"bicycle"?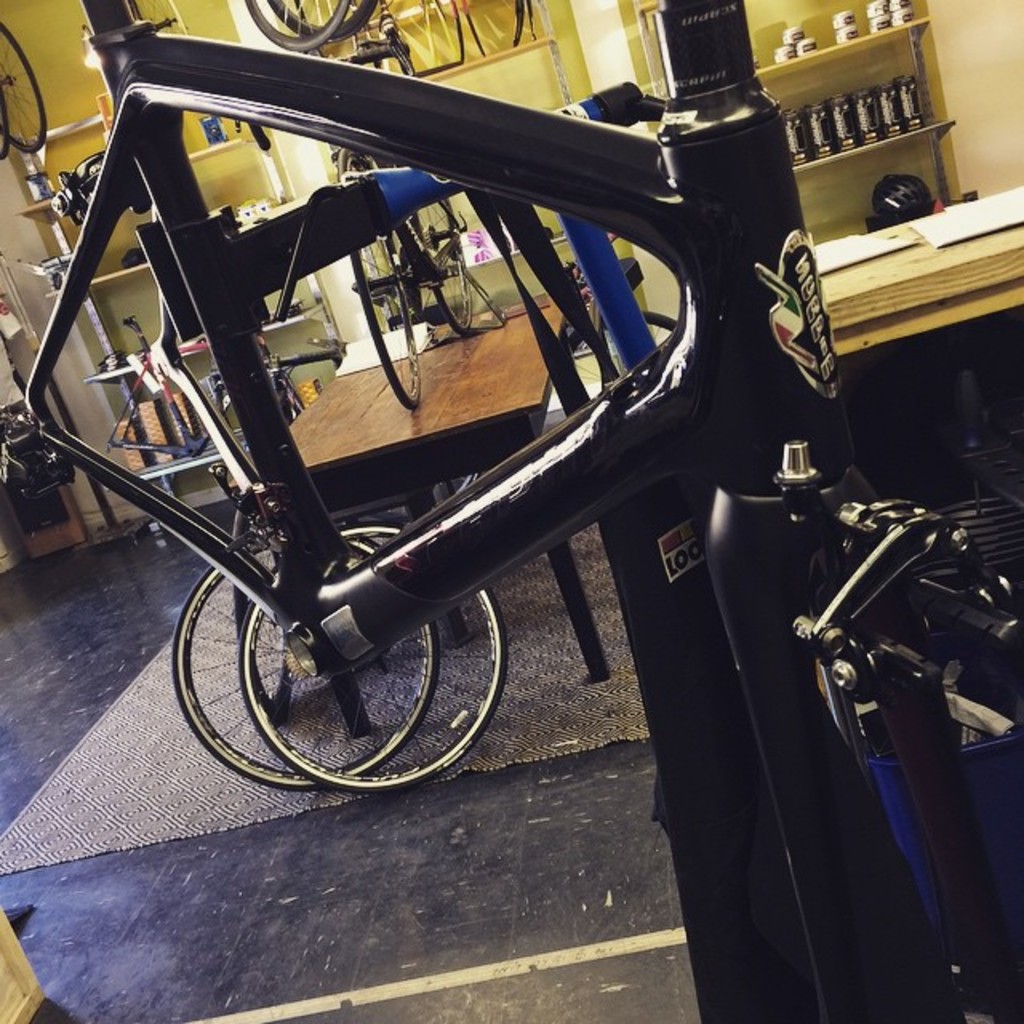
BBox(70, 288, 515, 794)
